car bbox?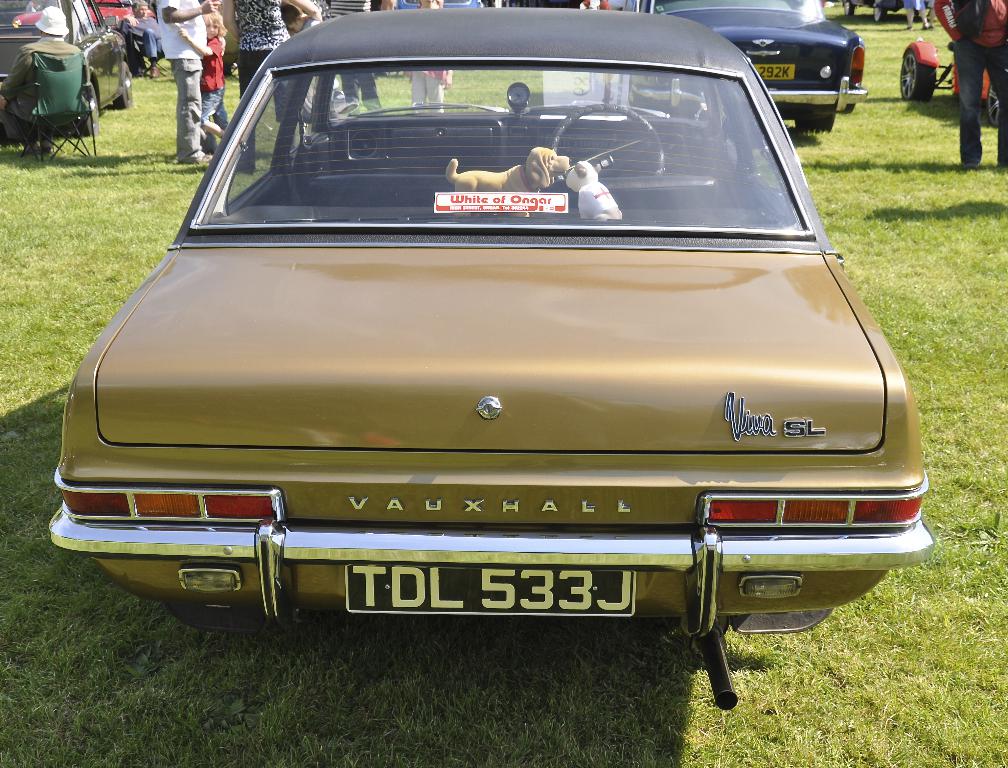
Rect(634, 0, 866, 130)
